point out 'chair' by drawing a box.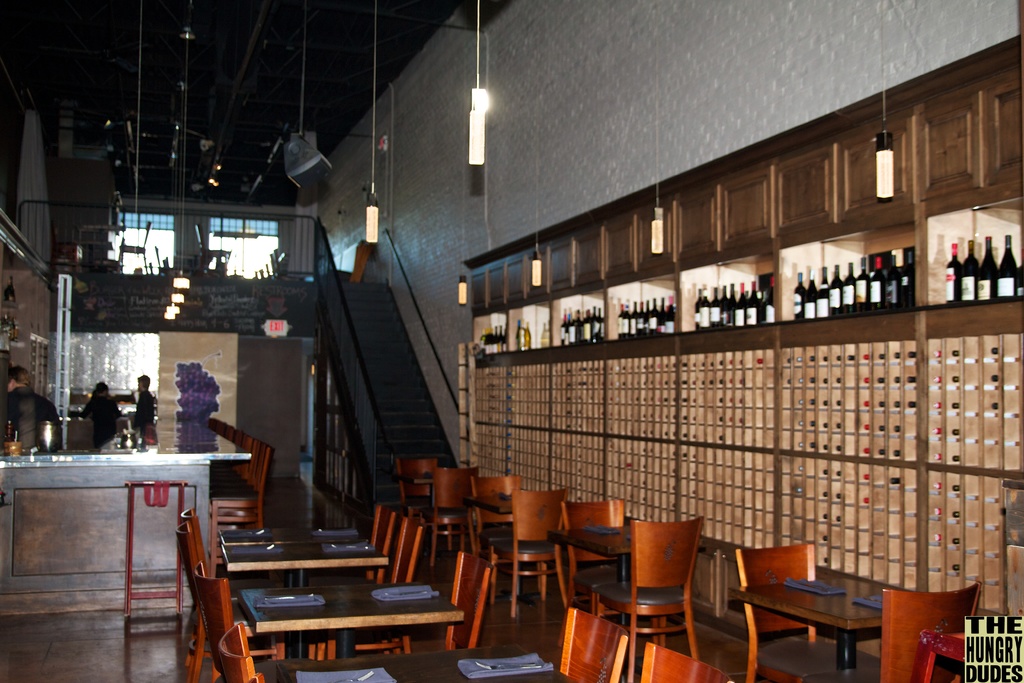
select_region(558, 608, 634, 680).
